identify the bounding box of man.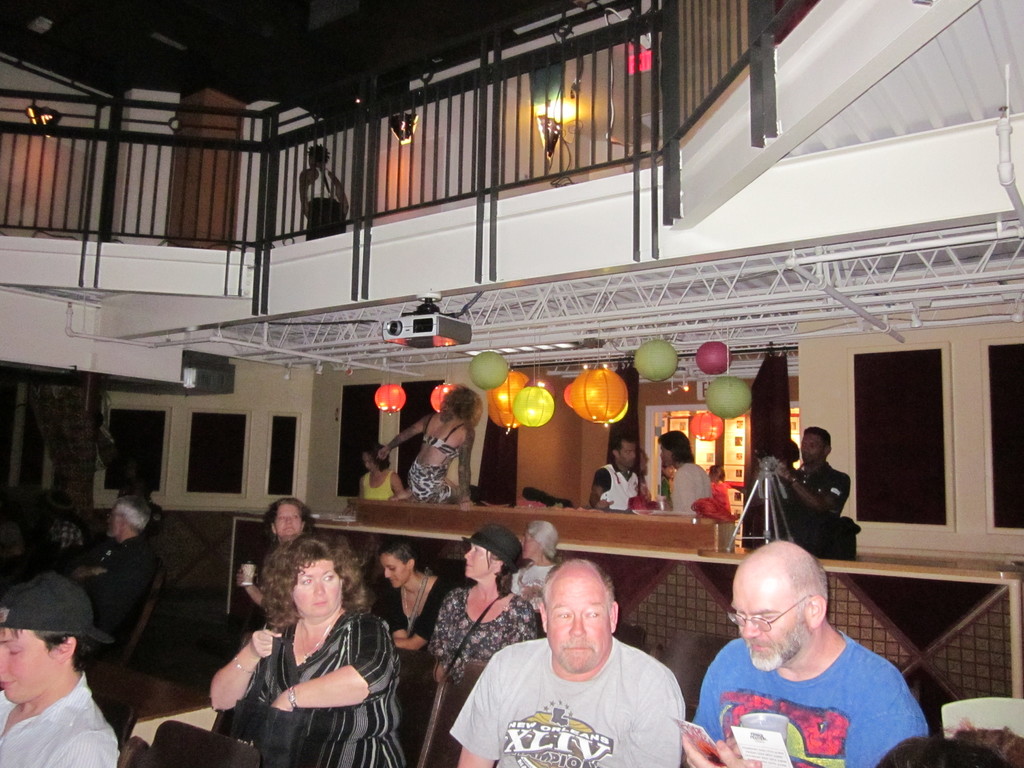
box(0, 574, 128, 767).
